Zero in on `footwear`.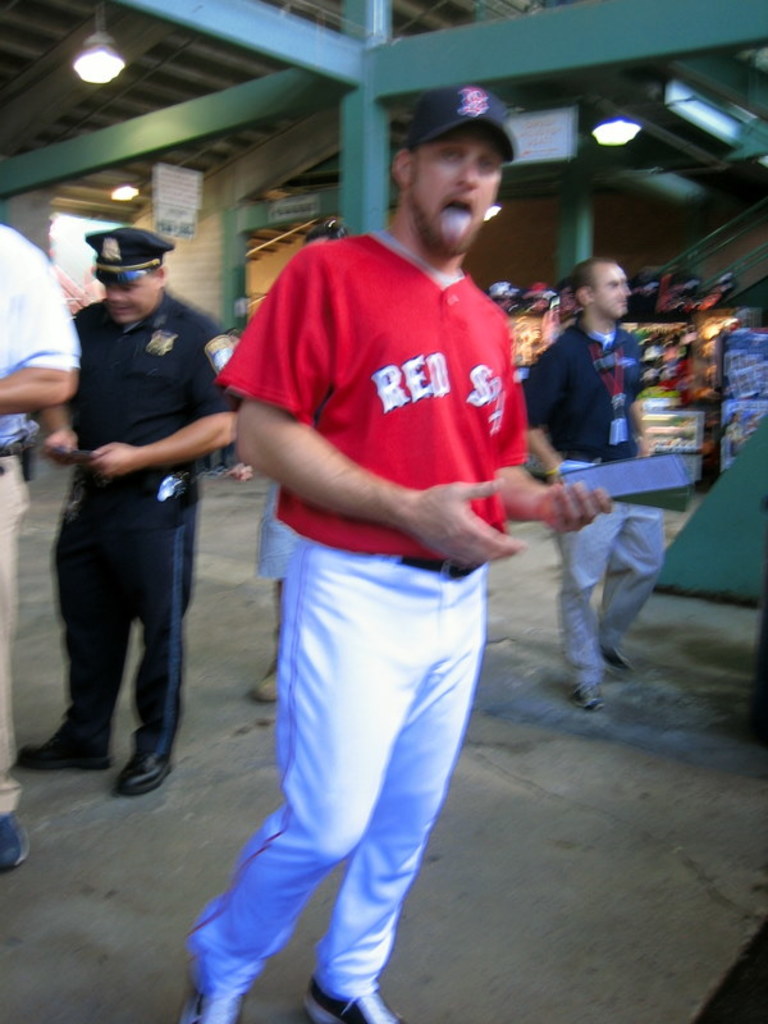
Zeroed in: Rect(575, 686, 605, 714).
